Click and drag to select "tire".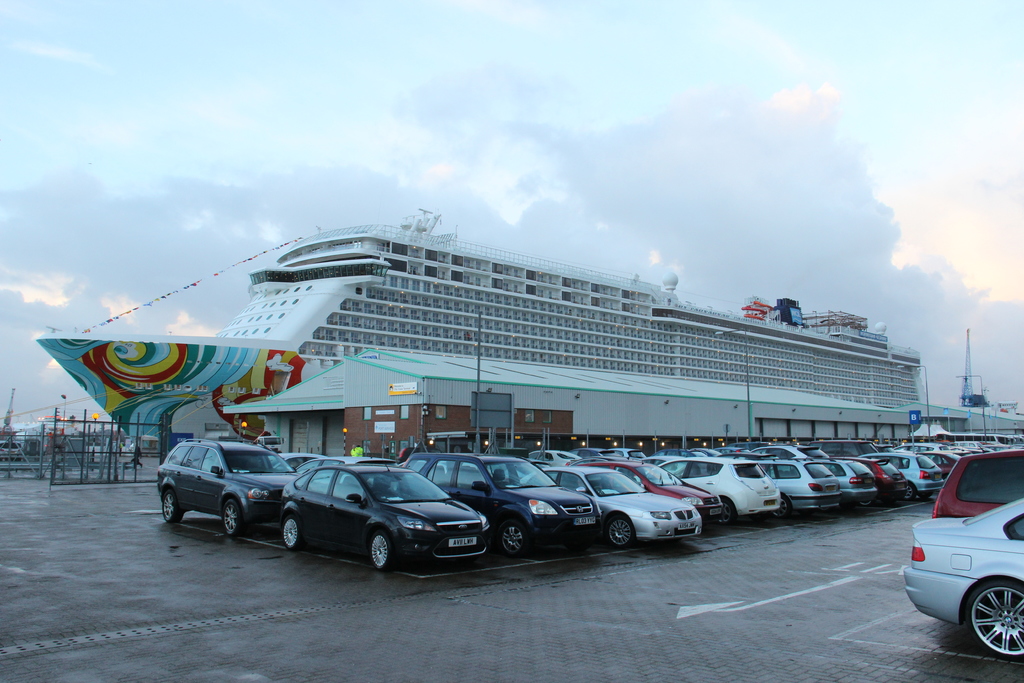
Selection: [left=368, top=531, right=391, bottom=573].
